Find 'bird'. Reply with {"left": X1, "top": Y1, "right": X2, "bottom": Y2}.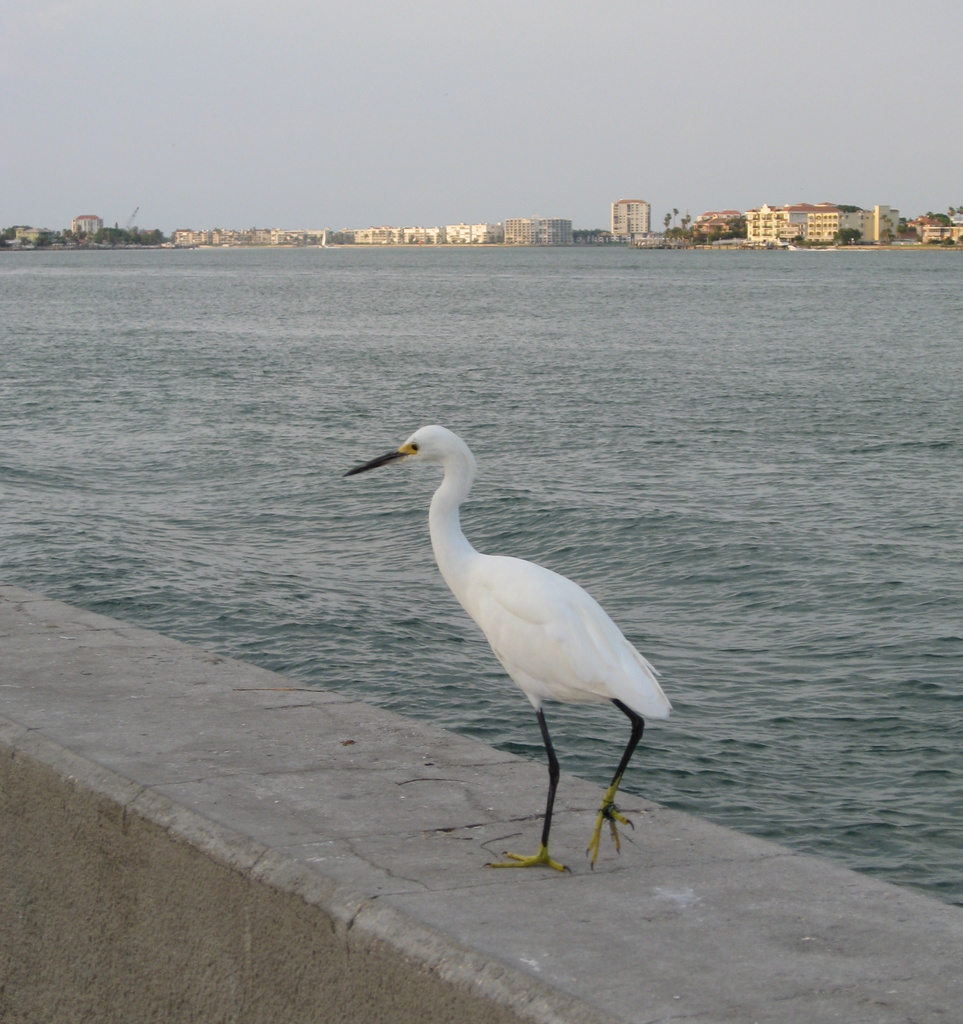
{"left": 324, "top": 408, "right": 685, "bottom": 861}.
